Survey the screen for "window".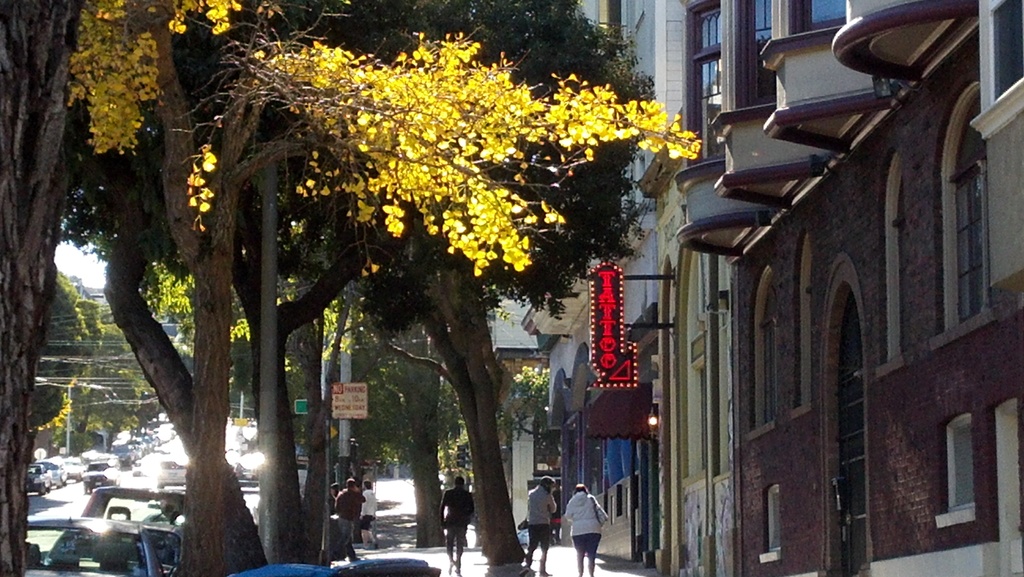
Survey found: locate(927, 77, 994, 352).
